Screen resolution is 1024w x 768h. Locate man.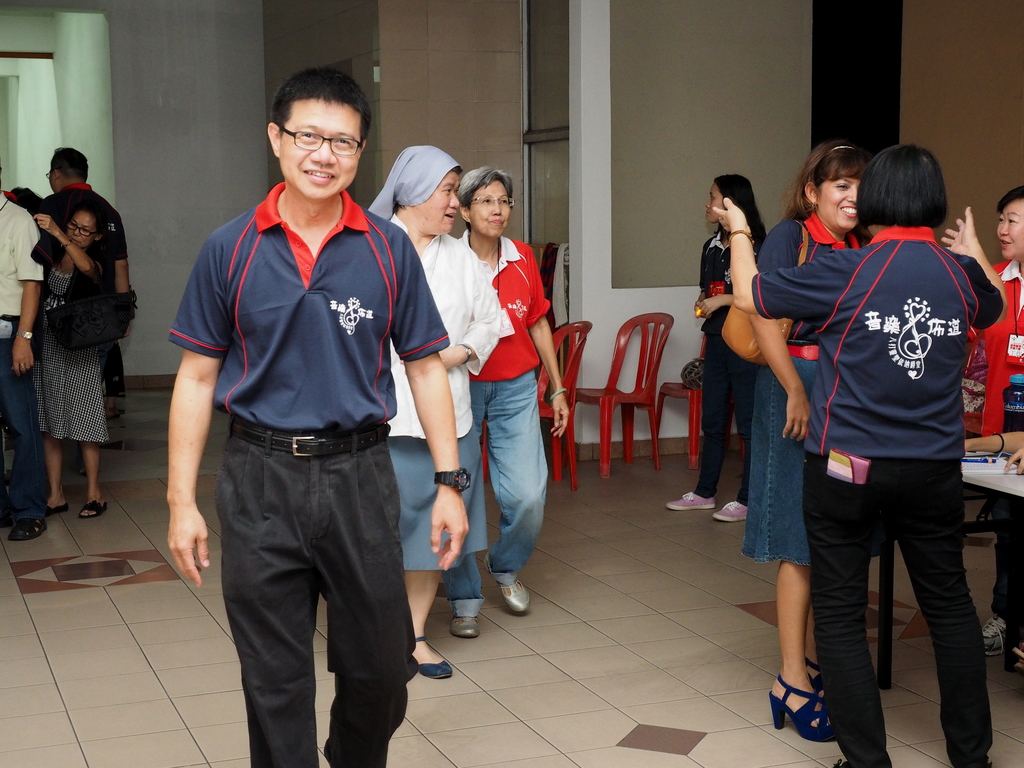
[x1=152, y1=73, x2=445, y2=767].
